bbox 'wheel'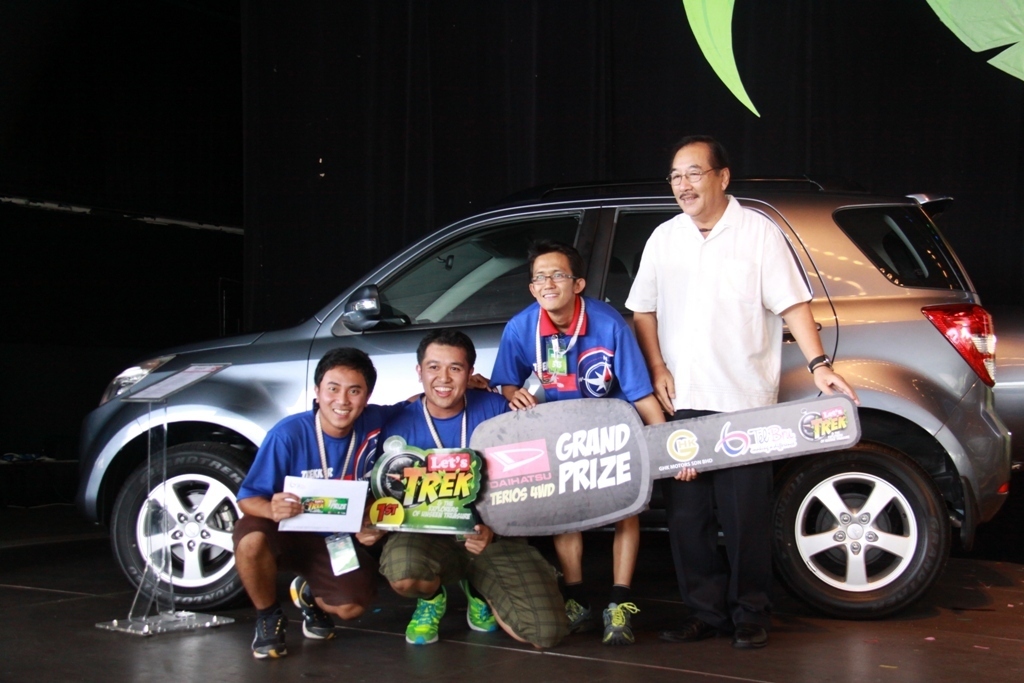
[x1=113, y1=443, x2=245, y2=614]
